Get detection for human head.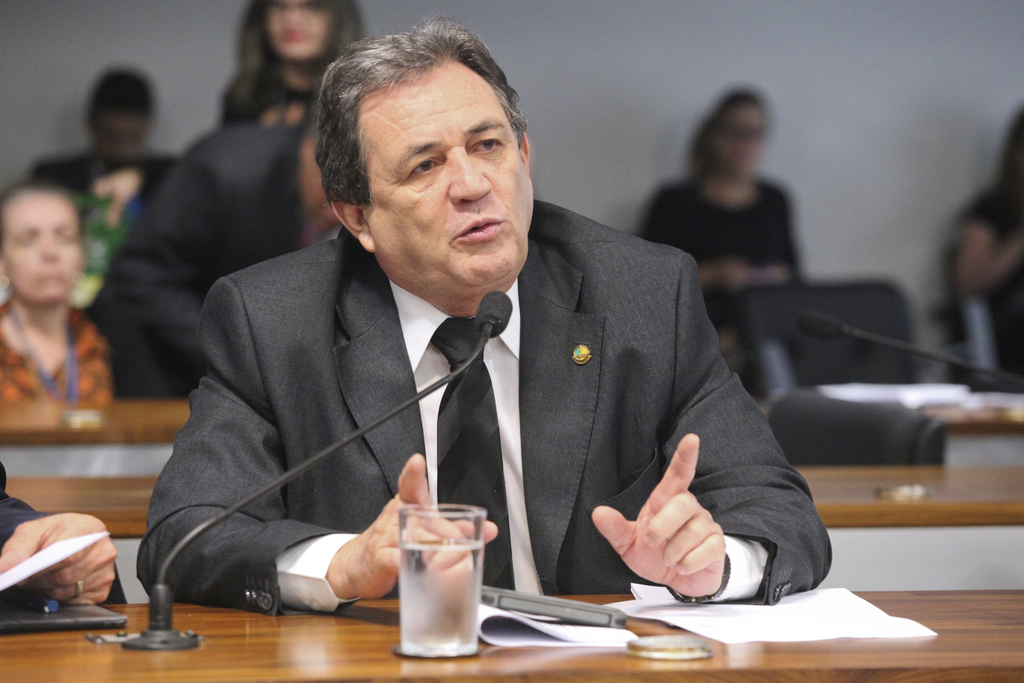
Detection: bbox=(310, 20, 547, 283).
